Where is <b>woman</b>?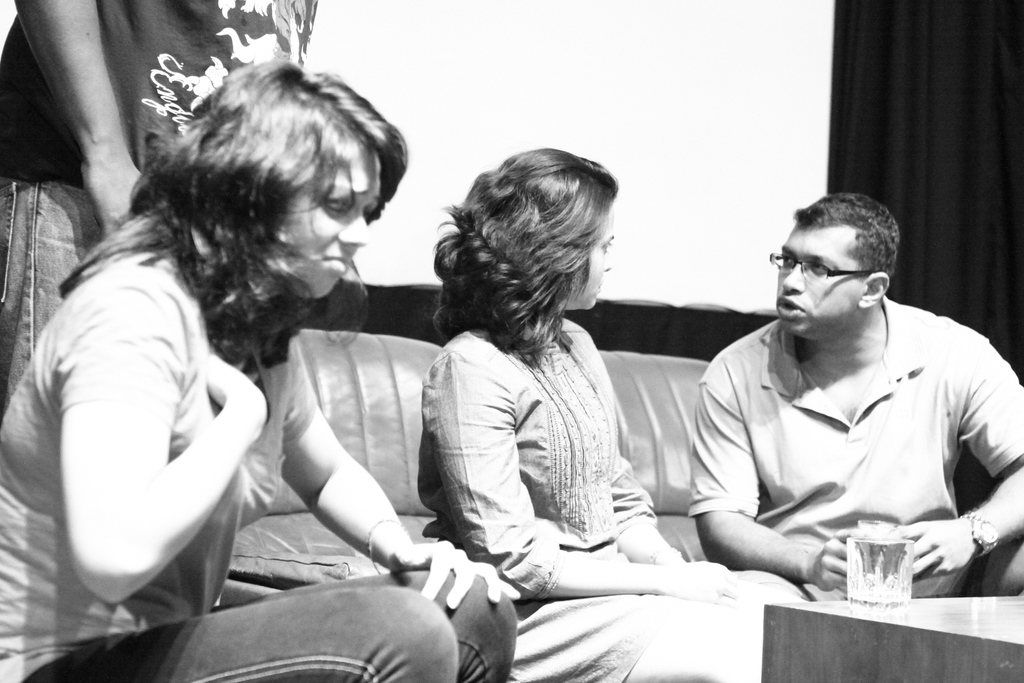
{"left": 24, "top": 22, "right": 481, "bottom": 661}.
